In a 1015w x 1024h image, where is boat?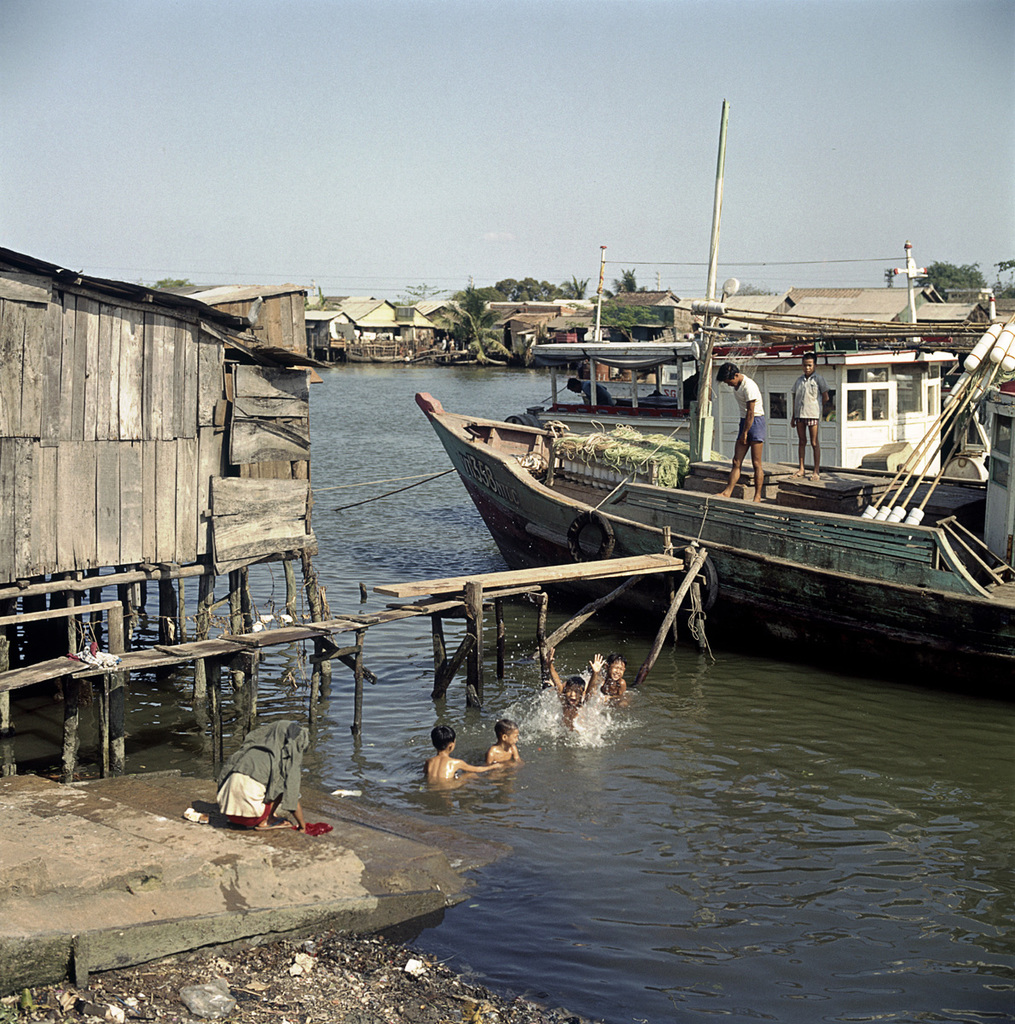
417:282:1014:642.
